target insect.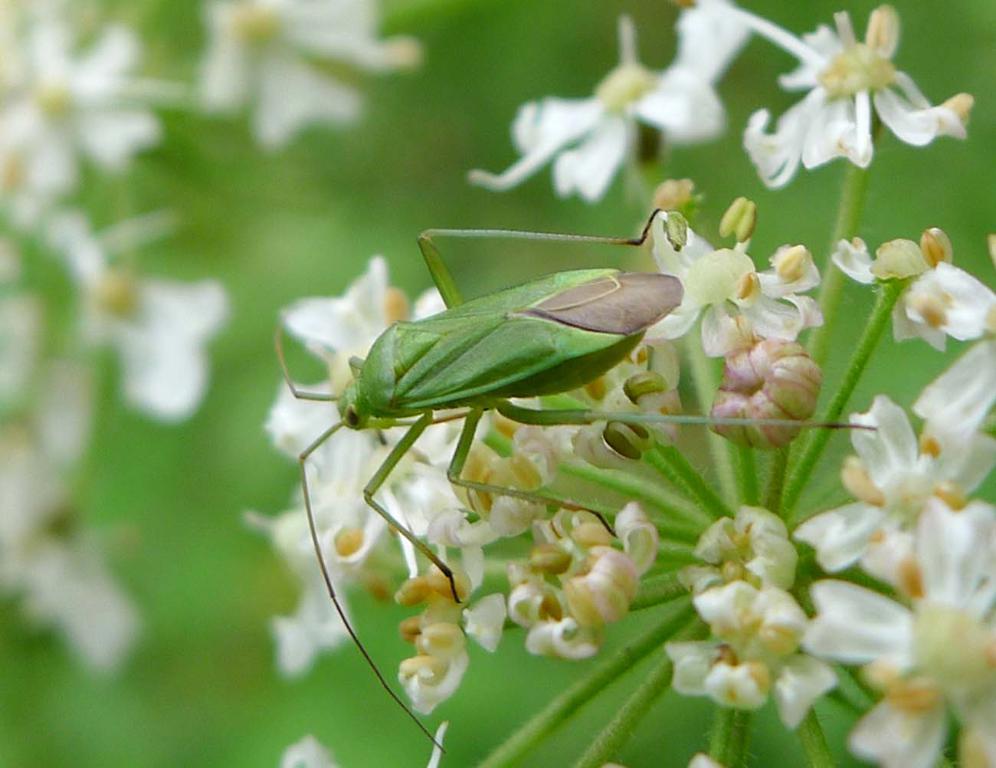
Target region: <box>277,225,872,757</box>.
